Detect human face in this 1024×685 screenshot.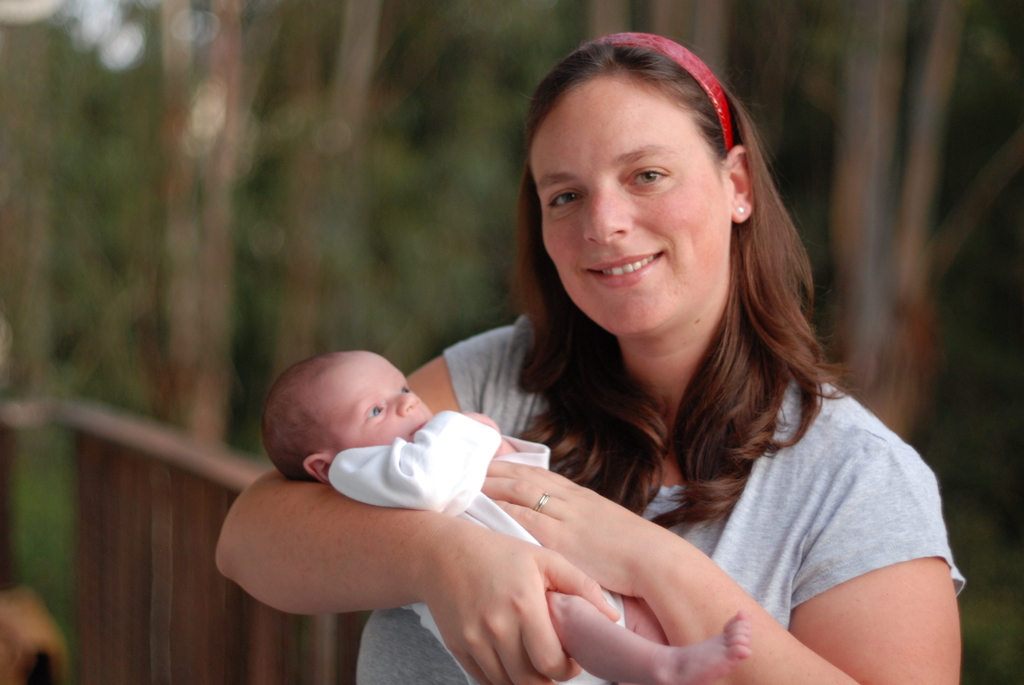
Detection: (342,354,431,452).
